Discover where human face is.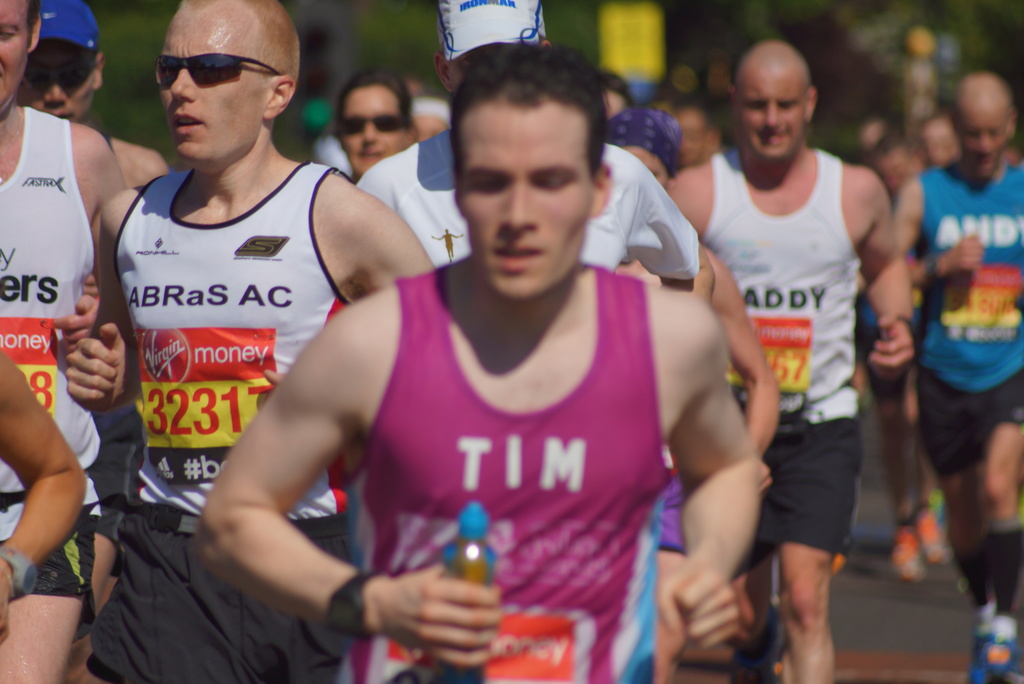
Discovered at 0:0:34:103.
